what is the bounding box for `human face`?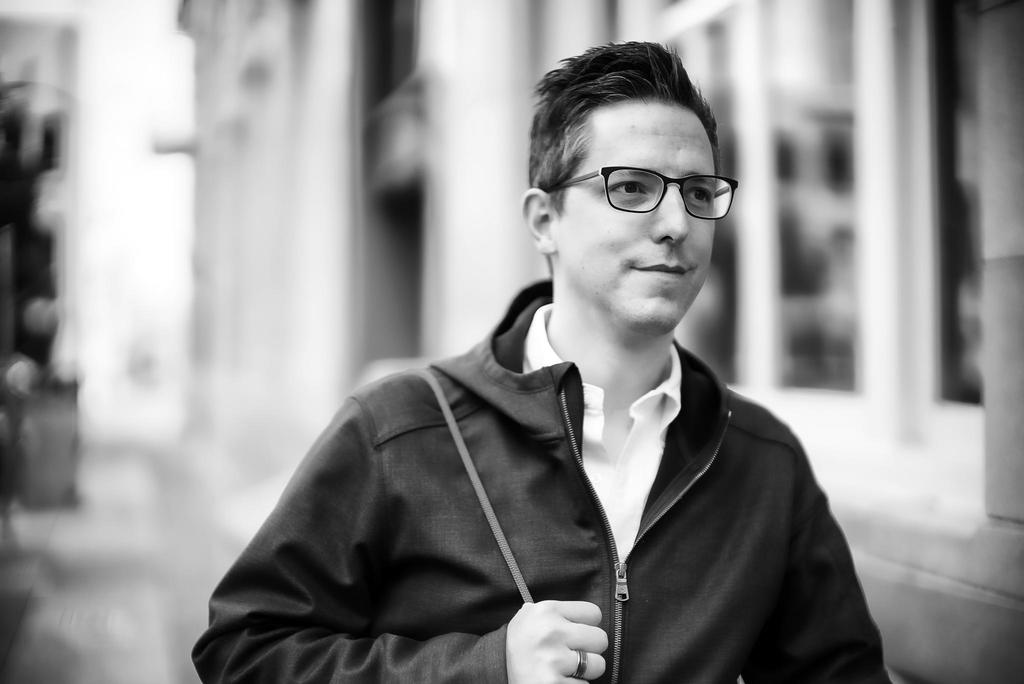
<box>557,99,722,338</box>.
